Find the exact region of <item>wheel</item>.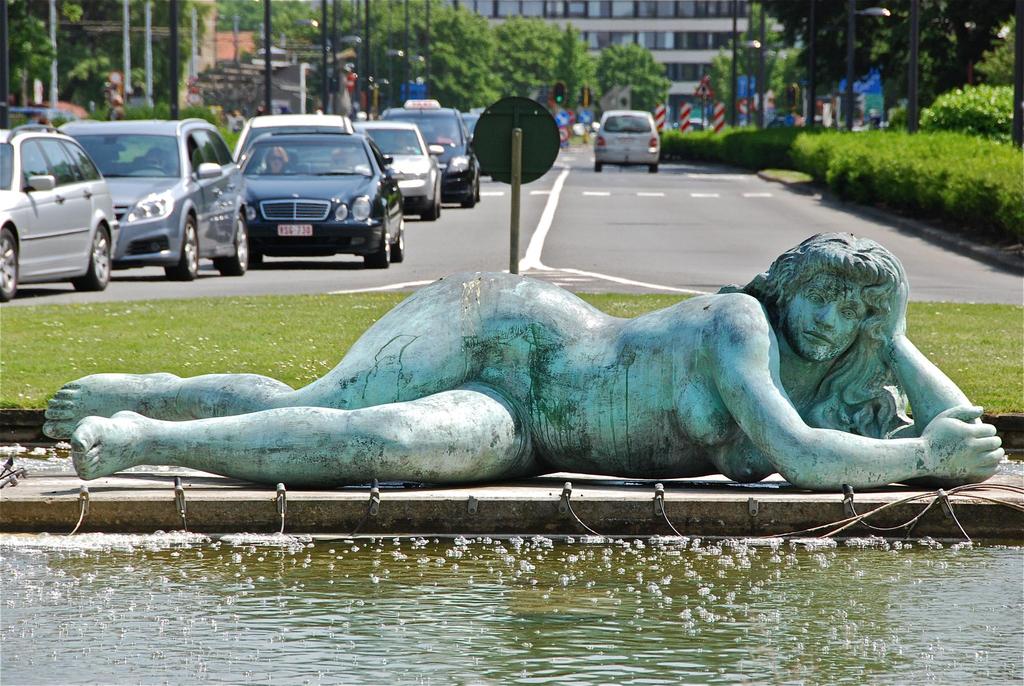
Exact region: box=[72, 222, 115, 293].
